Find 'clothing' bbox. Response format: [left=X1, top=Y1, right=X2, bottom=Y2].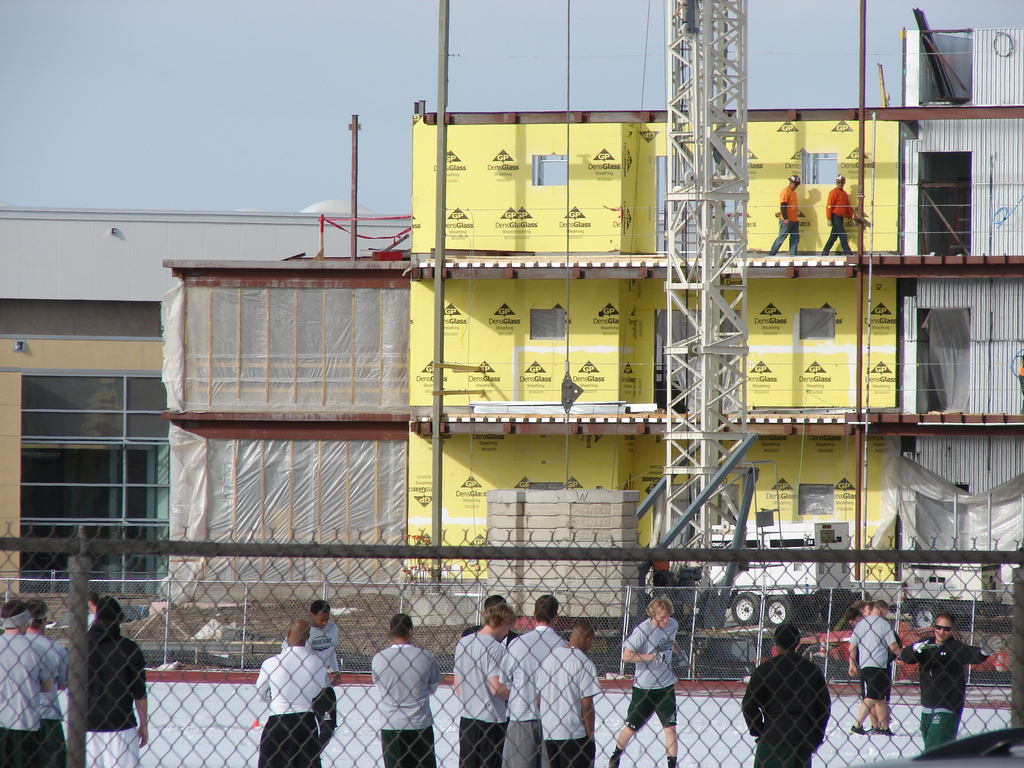
[left=760, top=183, right=804, bottom=257].
